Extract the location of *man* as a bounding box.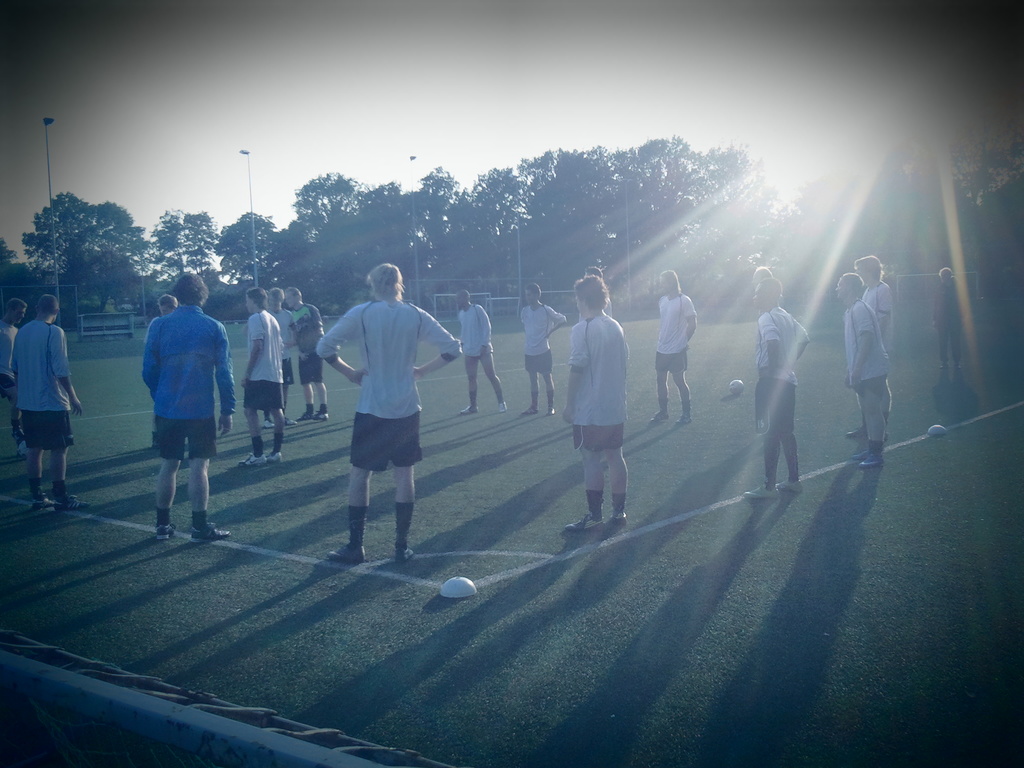
[10, 296, 82, 511].
